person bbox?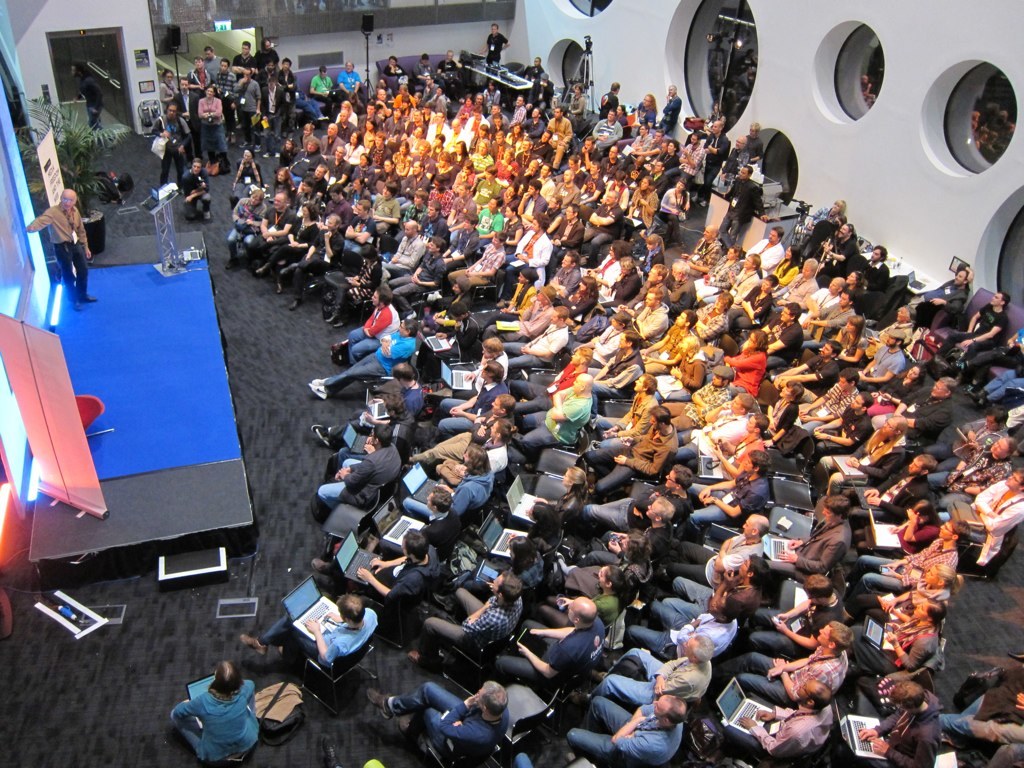
756,302,805,370
